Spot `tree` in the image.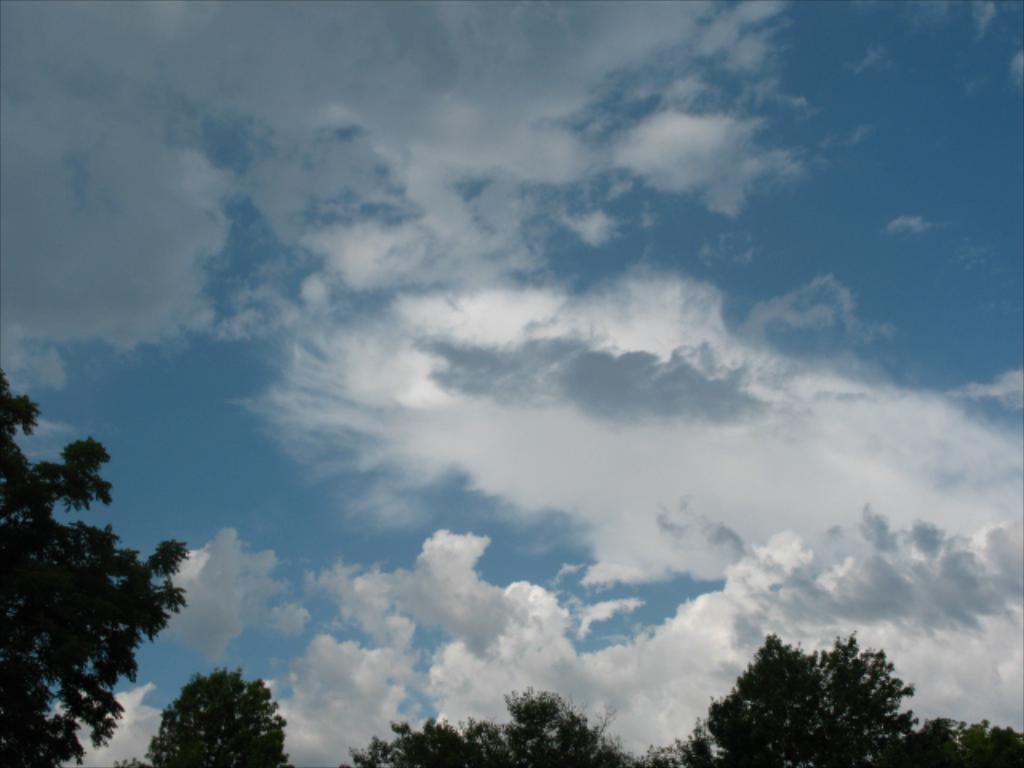
`tree` found at 0/373/195/766.
